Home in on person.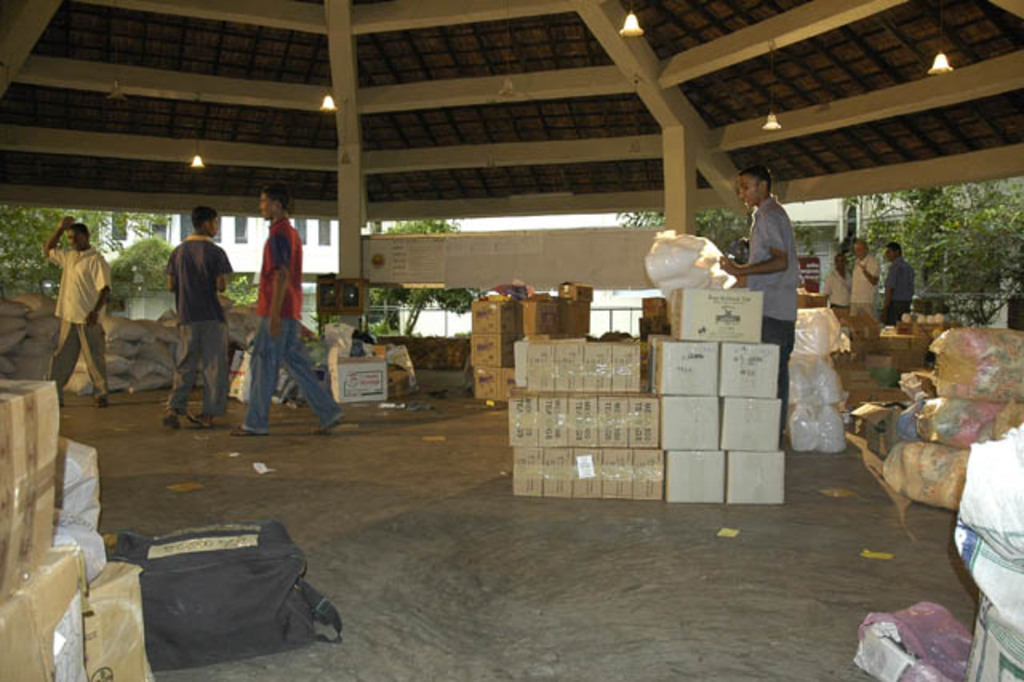
Homed in at <region>880, 240, 915, 322</region>.
